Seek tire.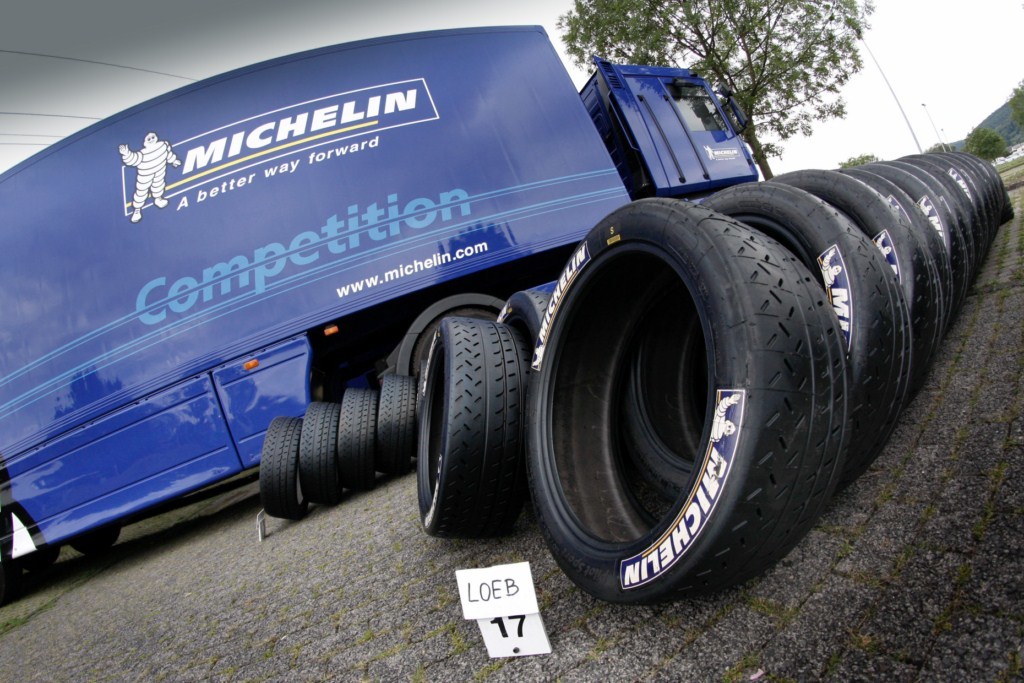
(x1=508, y1=292, x2=553, y2=338).
